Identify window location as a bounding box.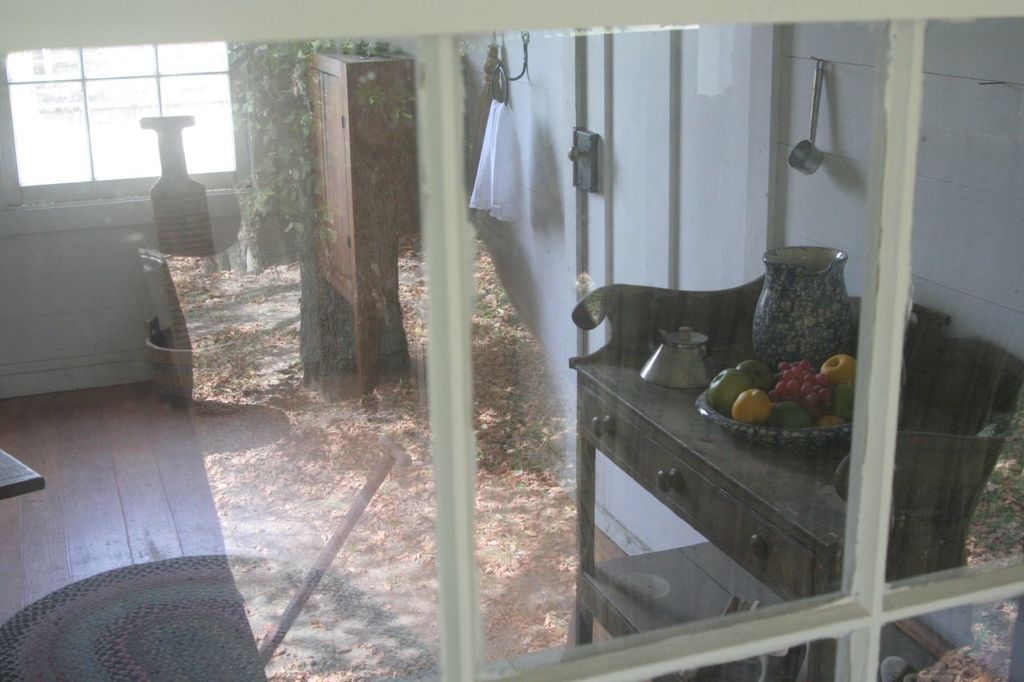
0 42 246 205.
